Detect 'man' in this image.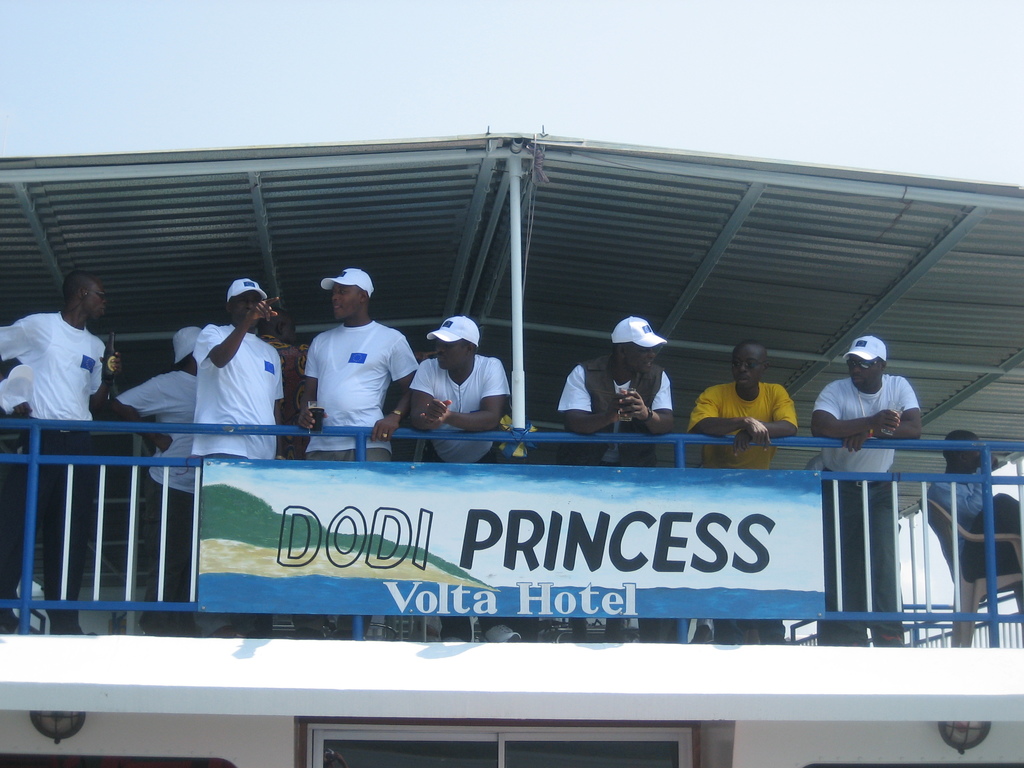
Detection: locate(0, 262, 110, 644).
